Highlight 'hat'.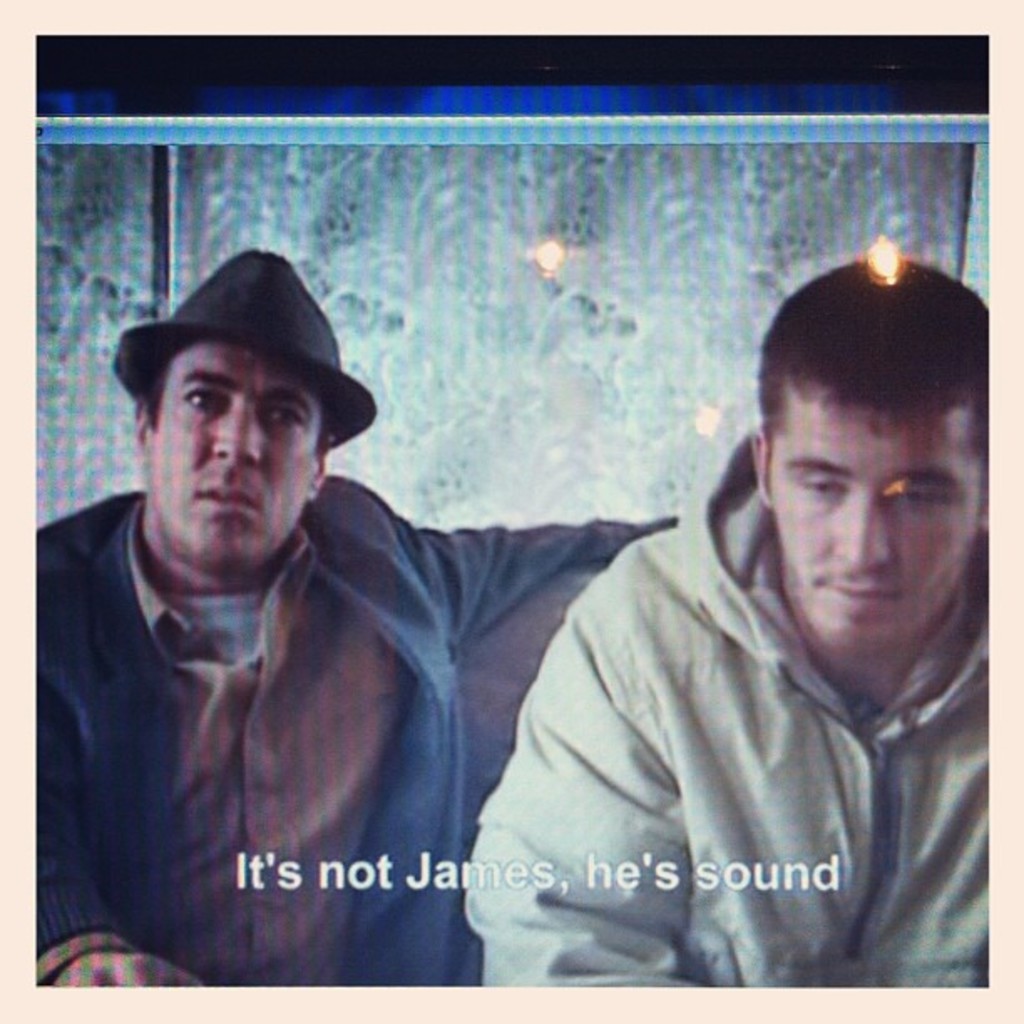
Highlighted region: [109,243,378,450].
